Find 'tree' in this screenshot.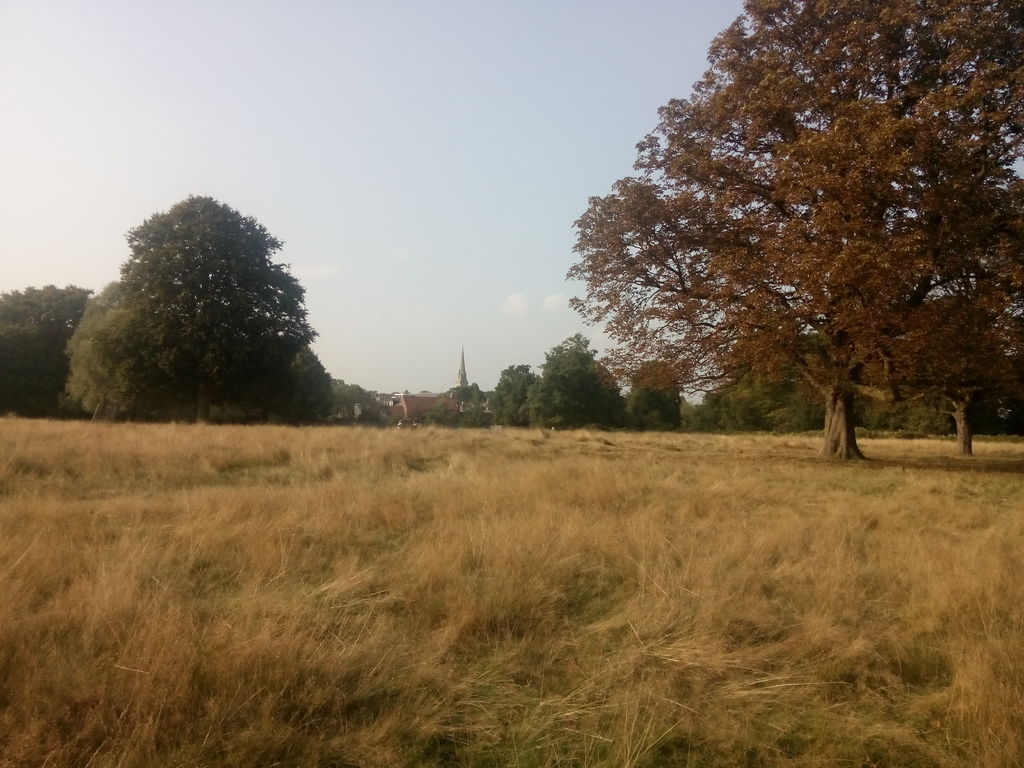
The bounding box for 'tree' is 0:282:97:426.
